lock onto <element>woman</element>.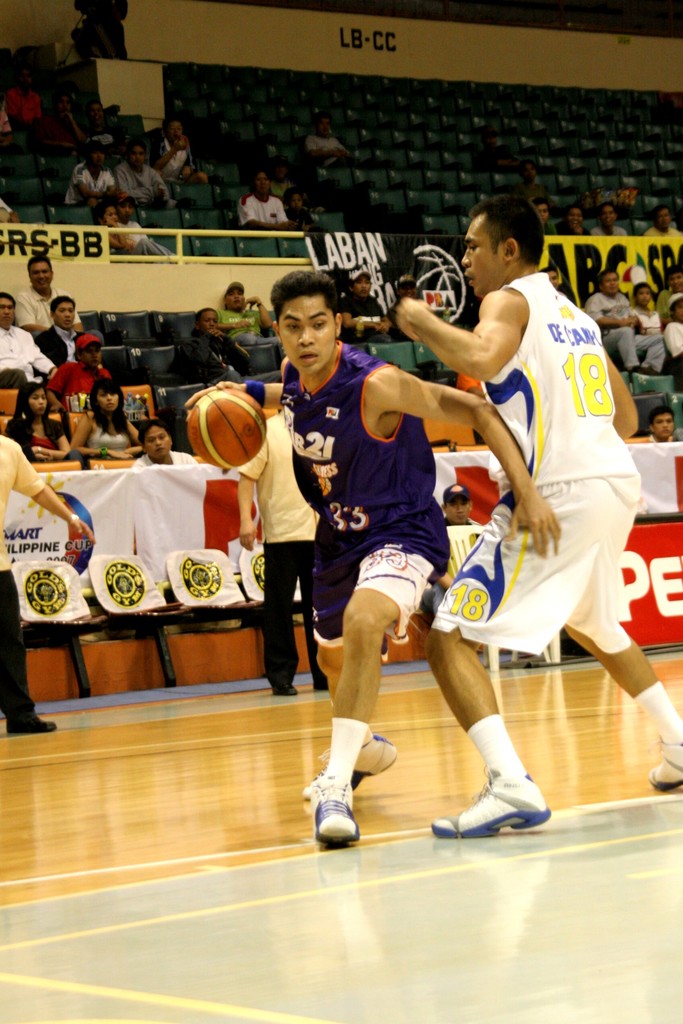
Locked: (88, 204, 133, 257).
